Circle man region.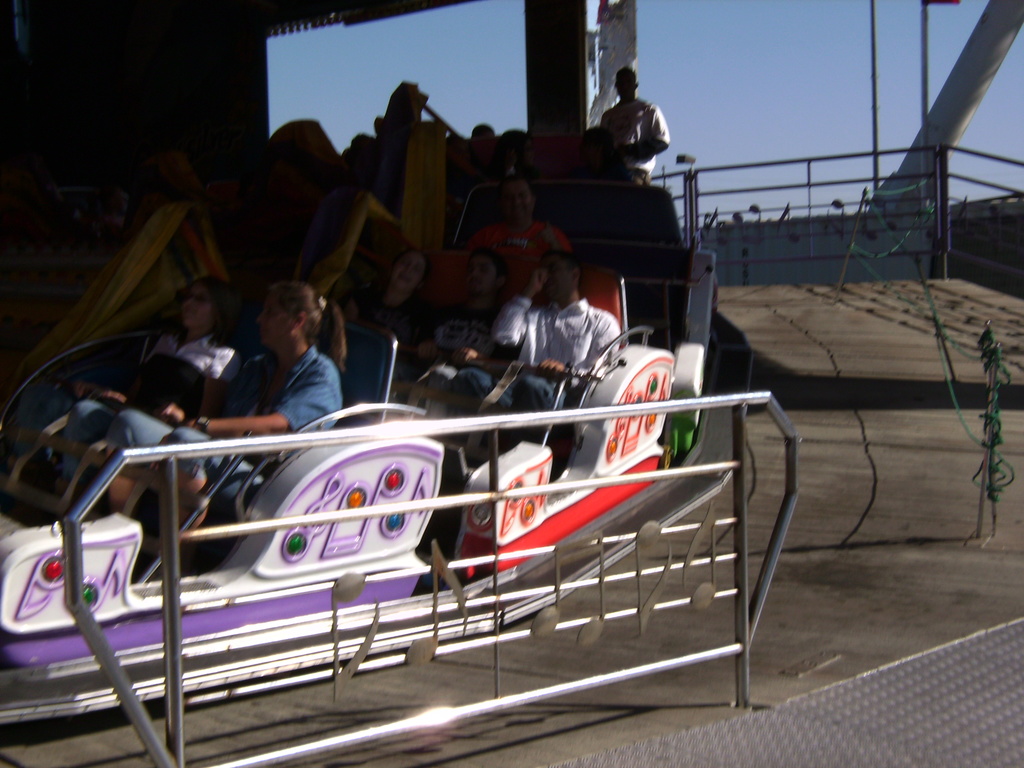
Region: [600,68,673,179].
